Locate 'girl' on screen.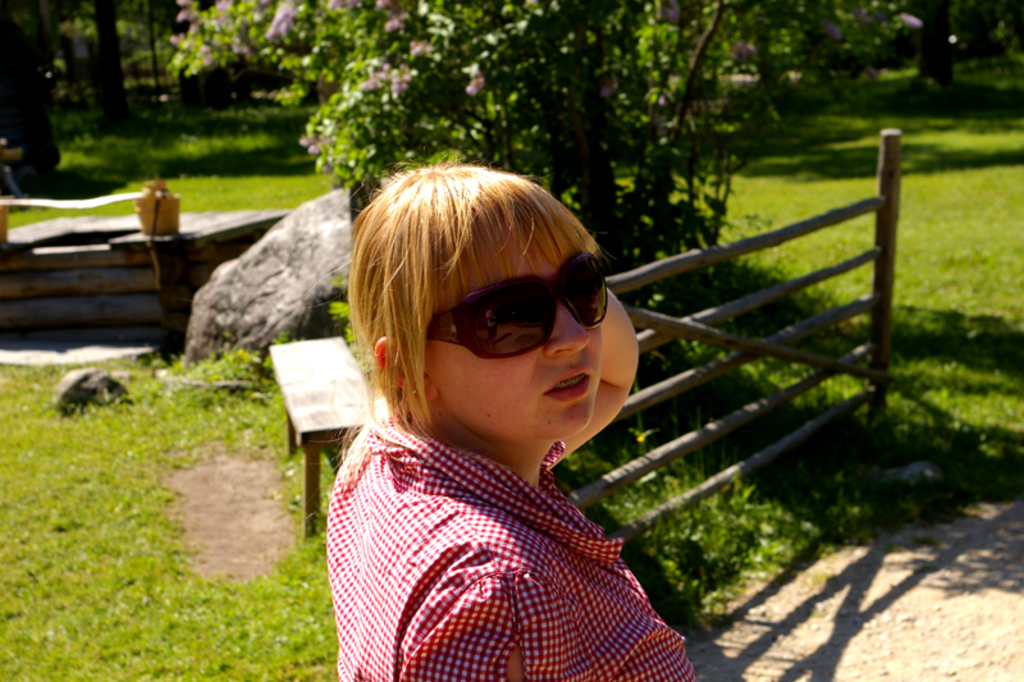
On screen at bbox=[328, 164, 705, 681].
